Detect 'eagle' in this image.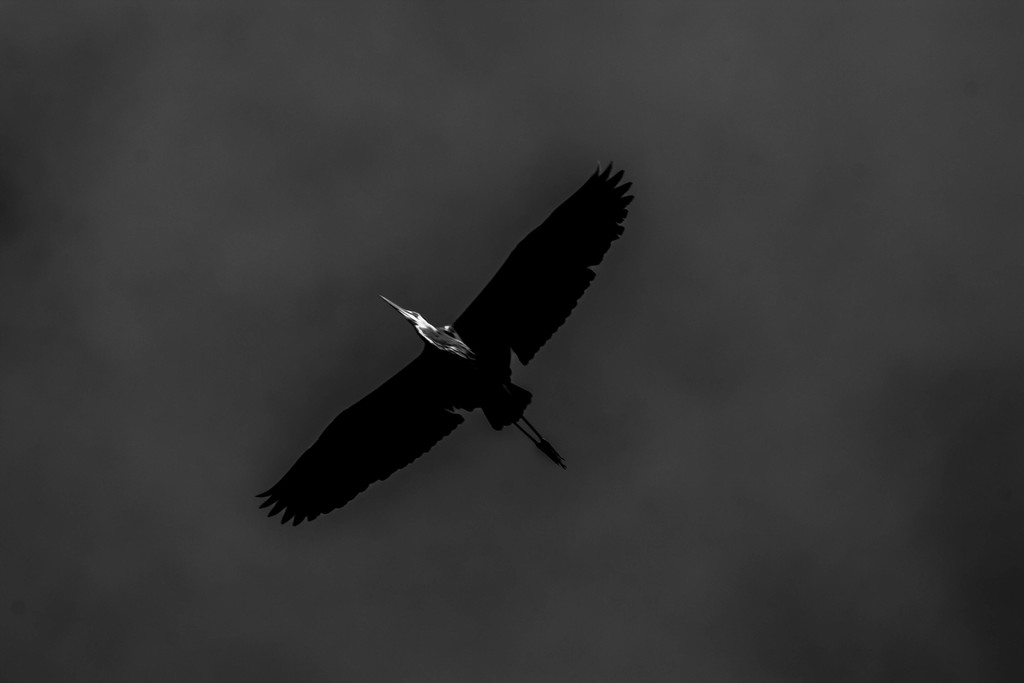
Detection: detection(255, 156, 643, 534).
